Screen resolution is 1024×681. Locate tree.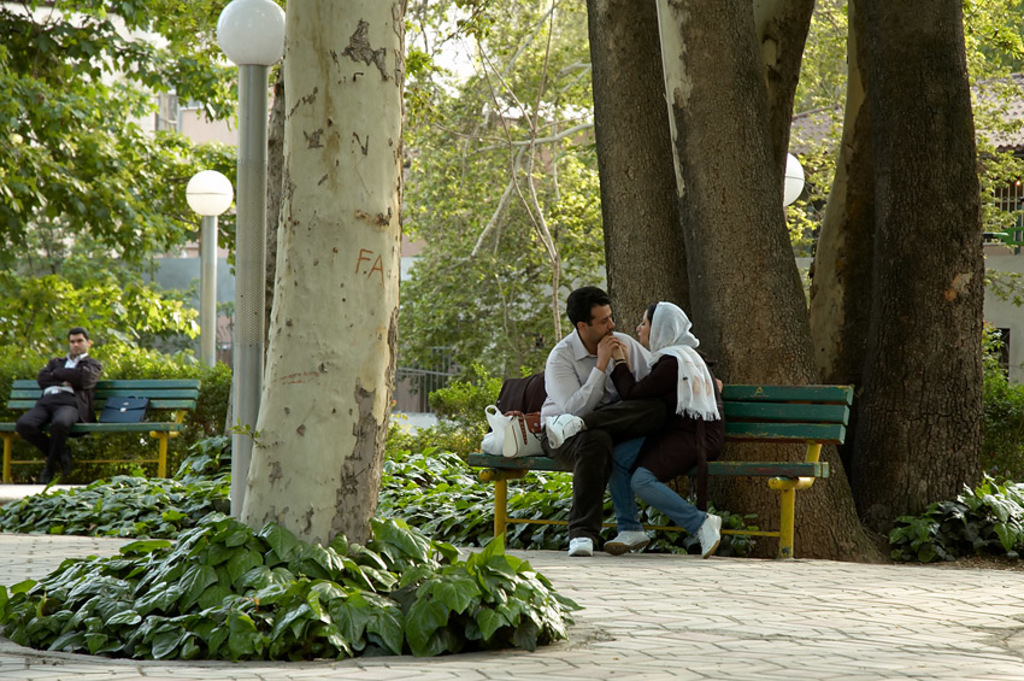
rect(579, 0, 888, 569).
